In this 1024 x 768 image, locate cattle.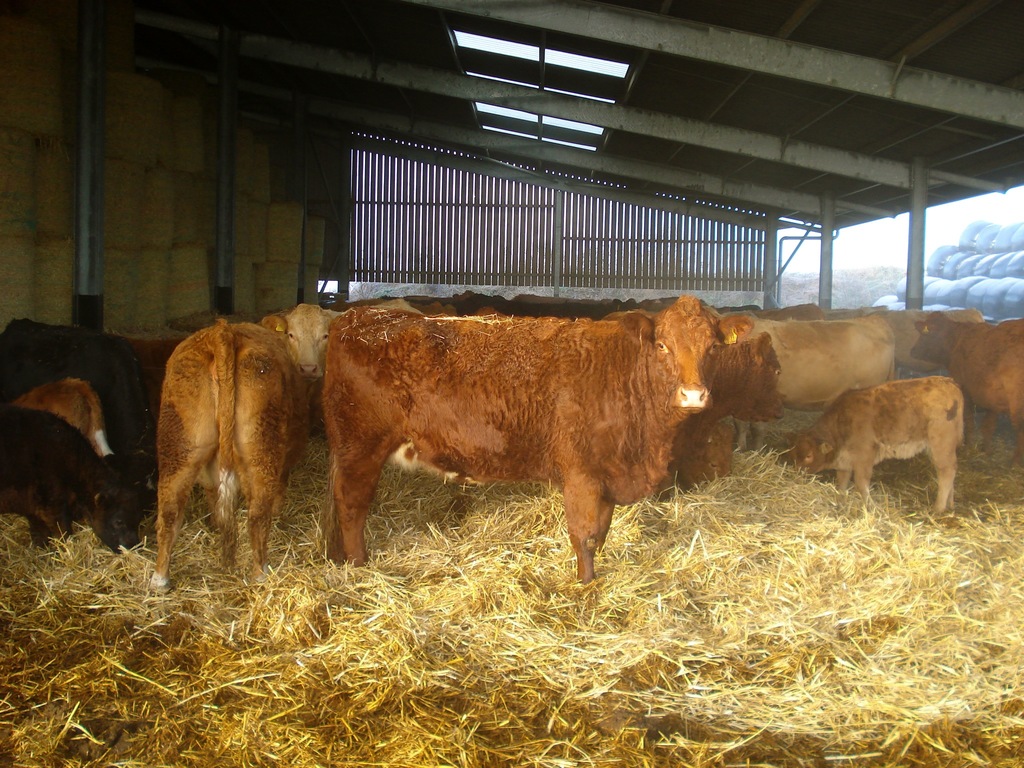
Bounding box: detection(710, 308, 897, 452).
